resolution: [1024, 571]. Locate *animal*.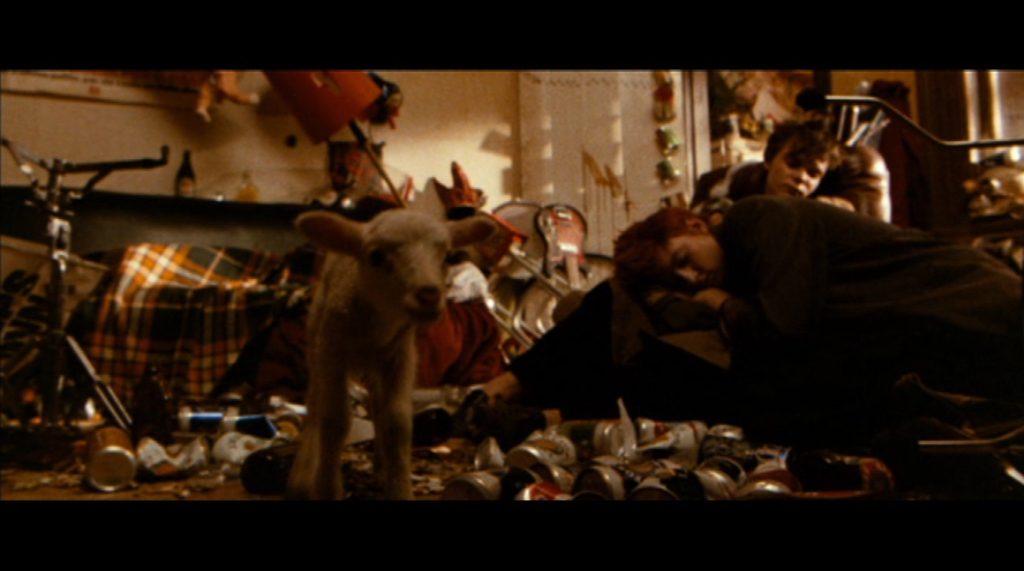
(left=286, top=209, right=503, bottom=500).
